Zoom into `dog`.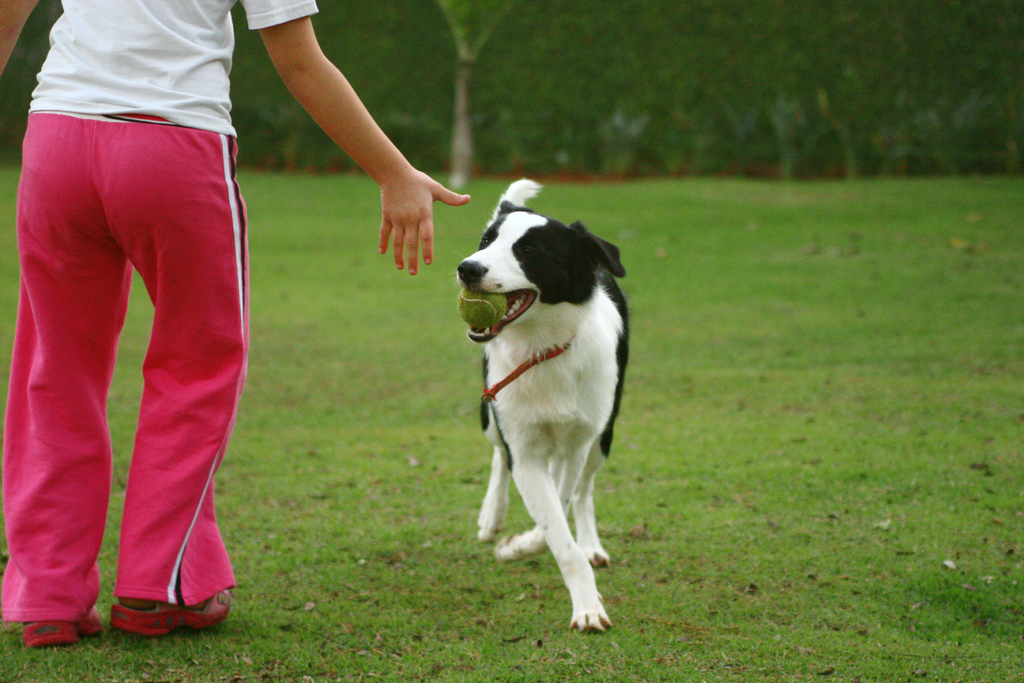
Zoom target: bbox=(451, 178, 632, 632).
